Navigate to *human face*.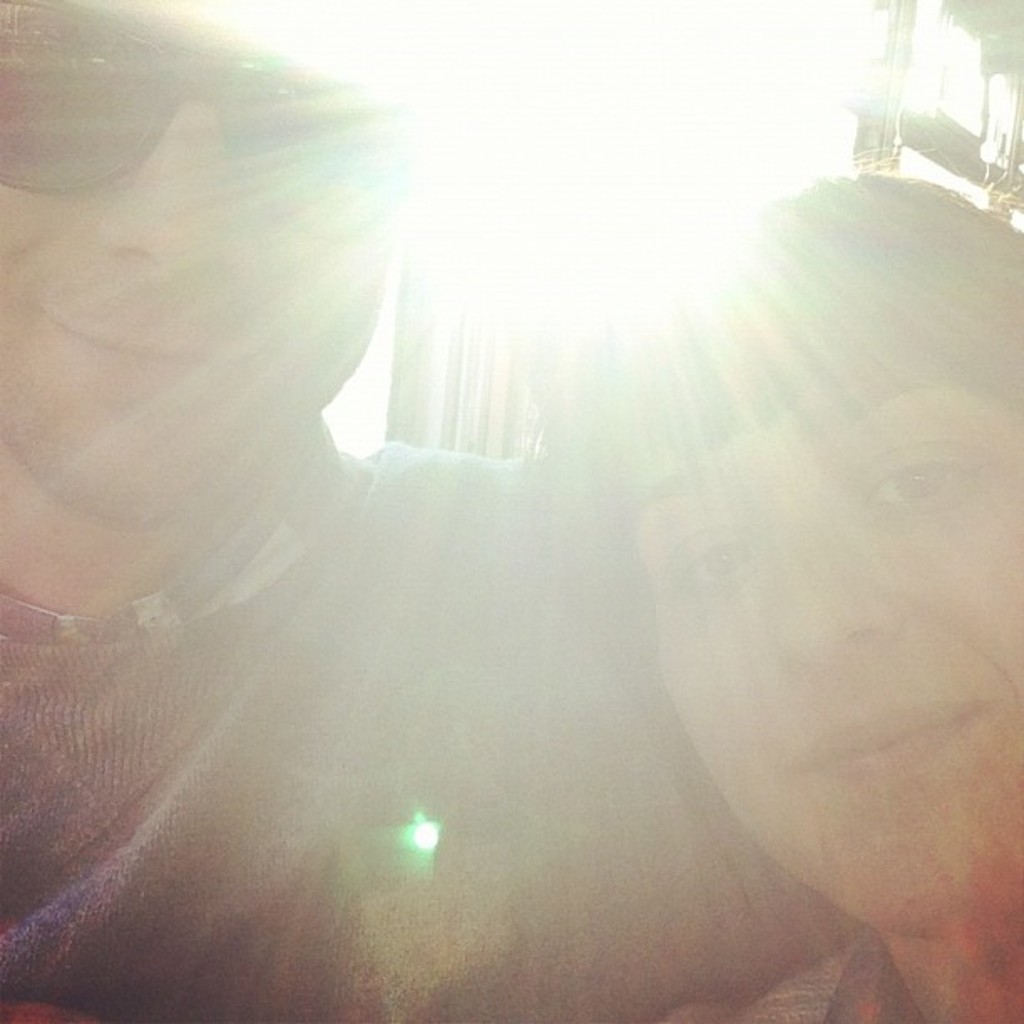
Navigation target: 0,0,402,535.
